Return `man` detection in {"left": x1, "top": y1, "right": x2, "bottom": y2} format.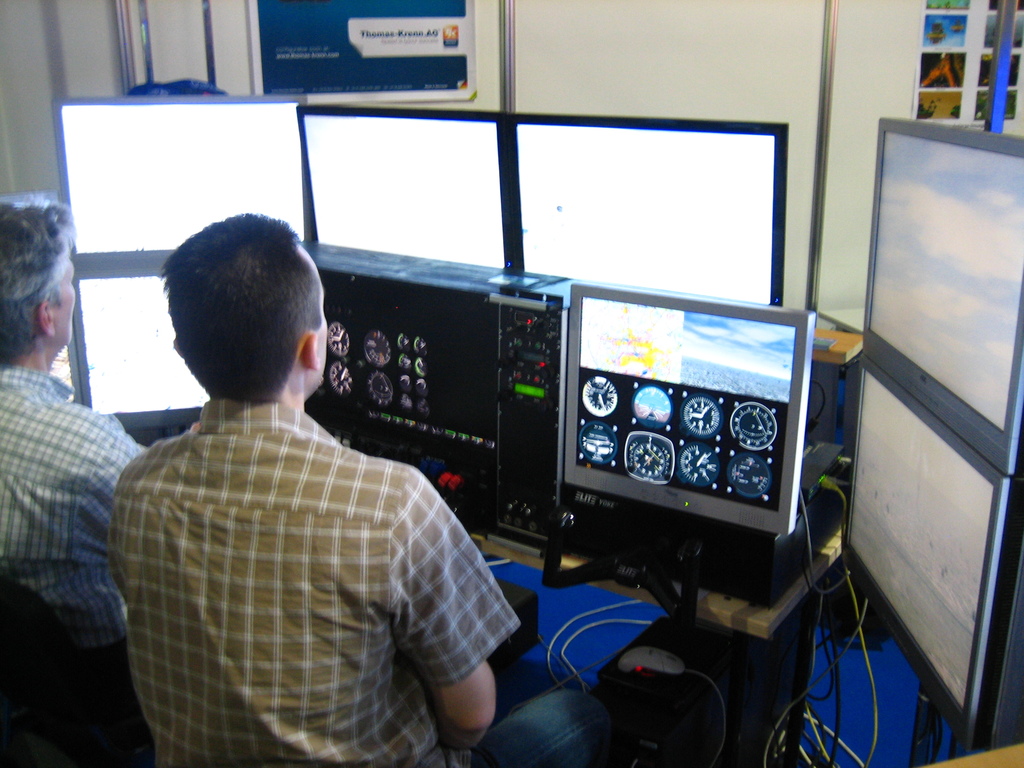
{"left": 0, "top": 192, "right": 145, "bottom": 767}.
